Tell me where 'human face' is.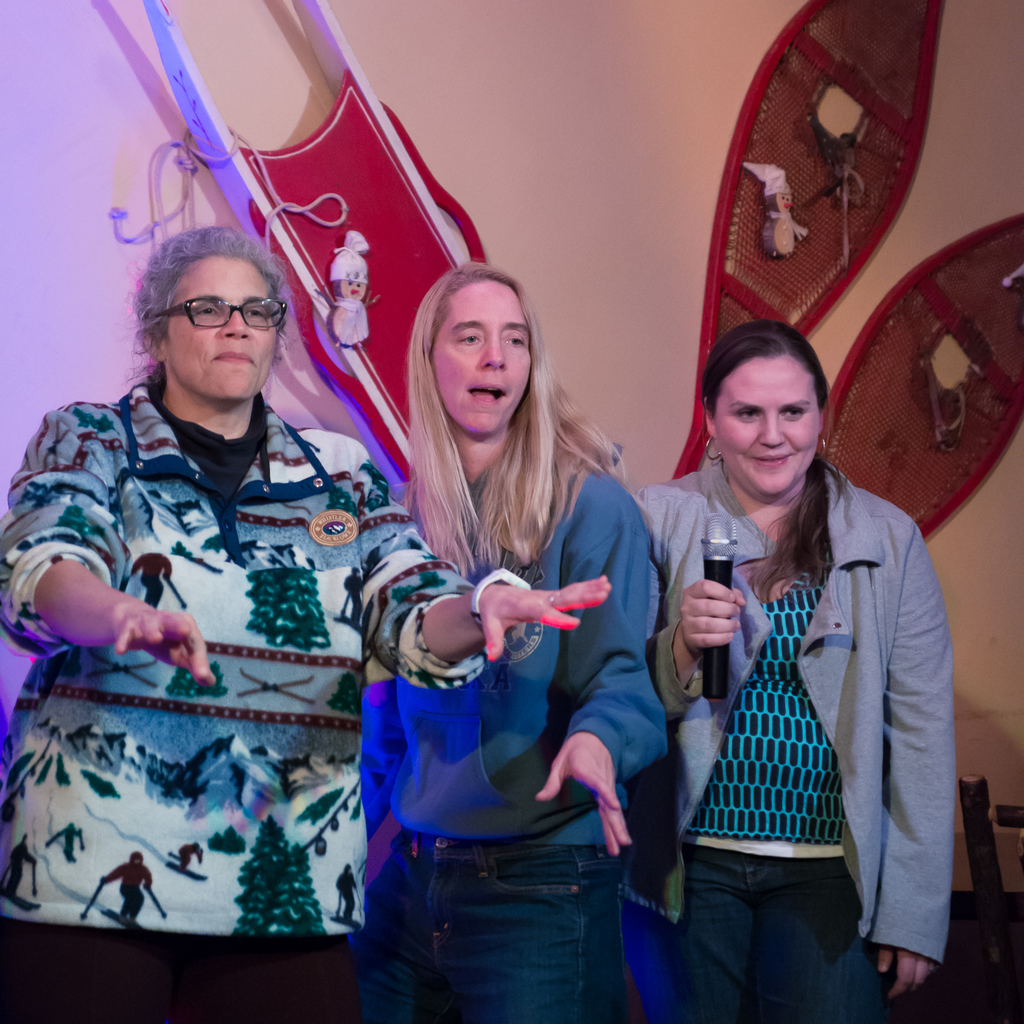
'human face' is at x1=434, y1=283, x2=518, y2=417.
